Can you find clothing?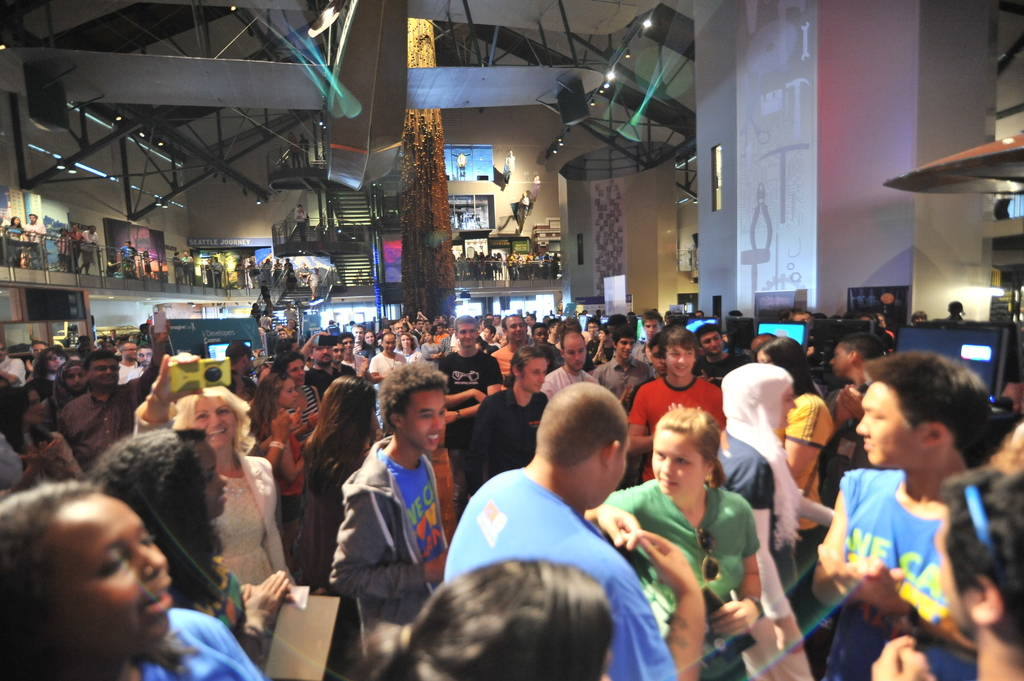
Yes, bounding box: rect(604, 353, 651, 398).
